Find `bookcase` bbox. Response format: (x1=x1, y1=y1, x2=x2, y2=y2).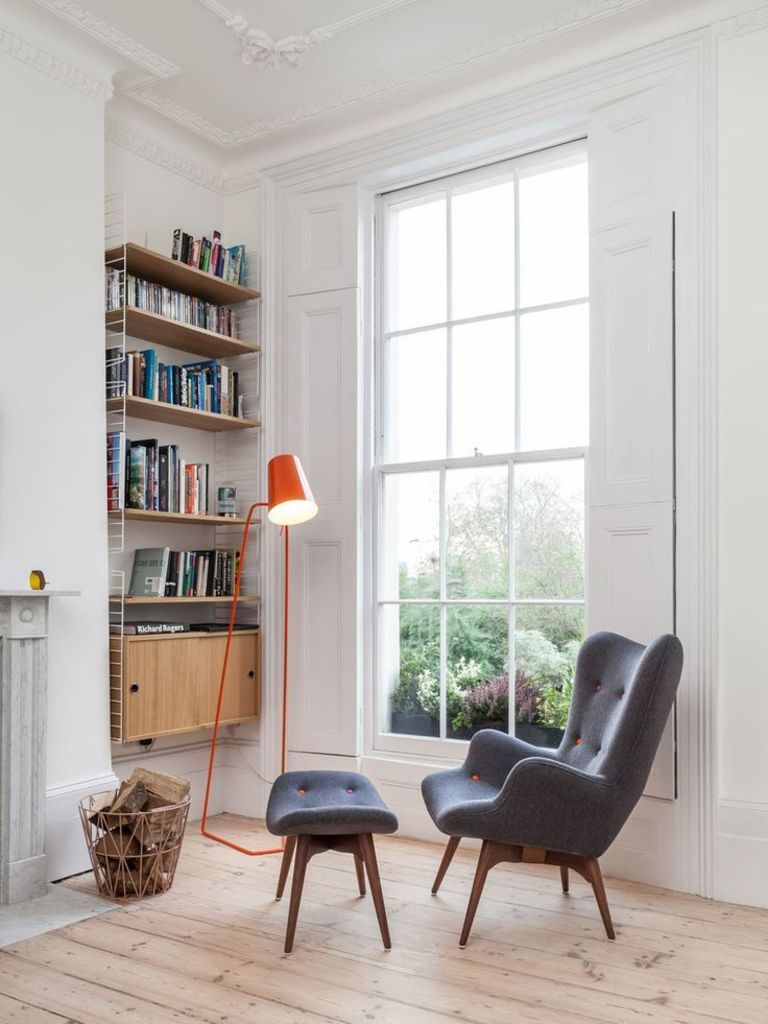
(x1=100, y1=242, x2=261, y2=747).
